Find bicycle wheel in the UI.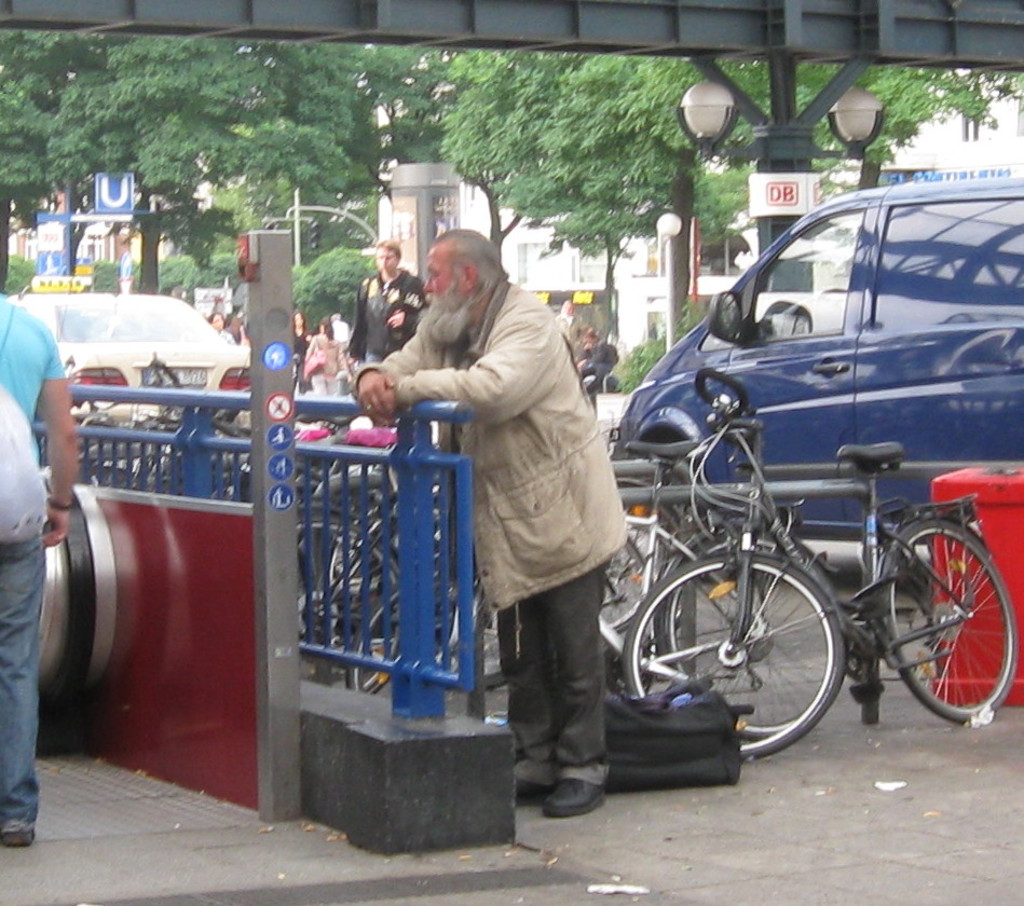
UI element at x1=314 y1=492 x2=481 y2=674.
